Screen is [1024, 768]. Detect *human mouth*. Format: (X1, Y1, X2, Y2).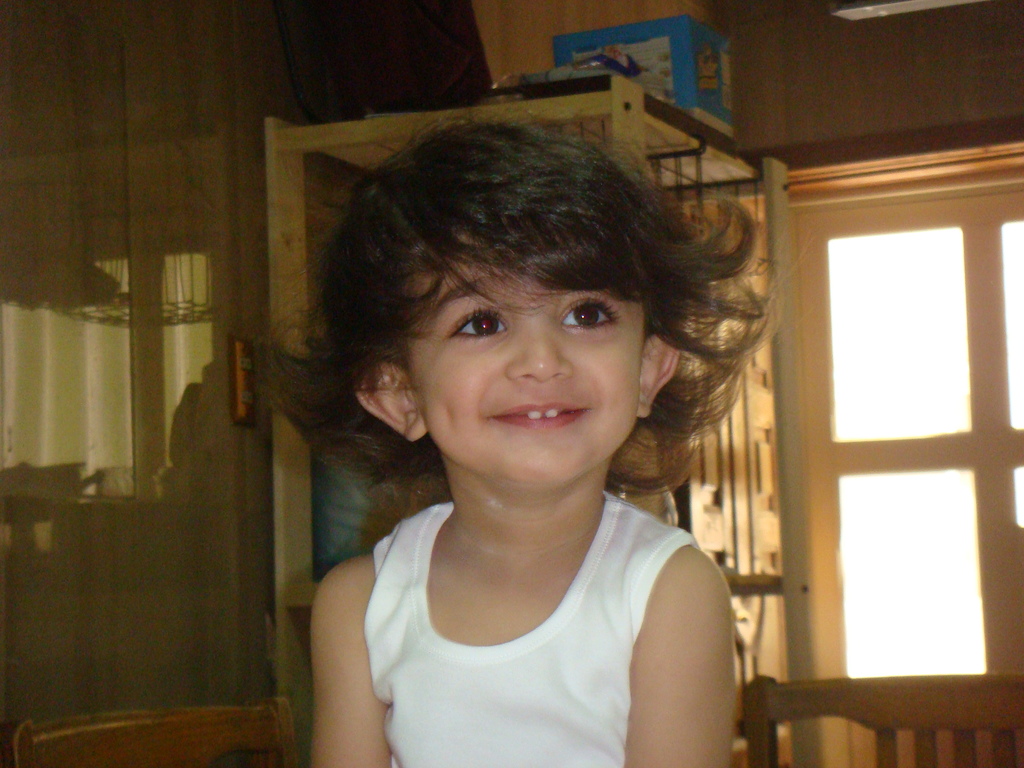
(490, 391, 596, 430).
